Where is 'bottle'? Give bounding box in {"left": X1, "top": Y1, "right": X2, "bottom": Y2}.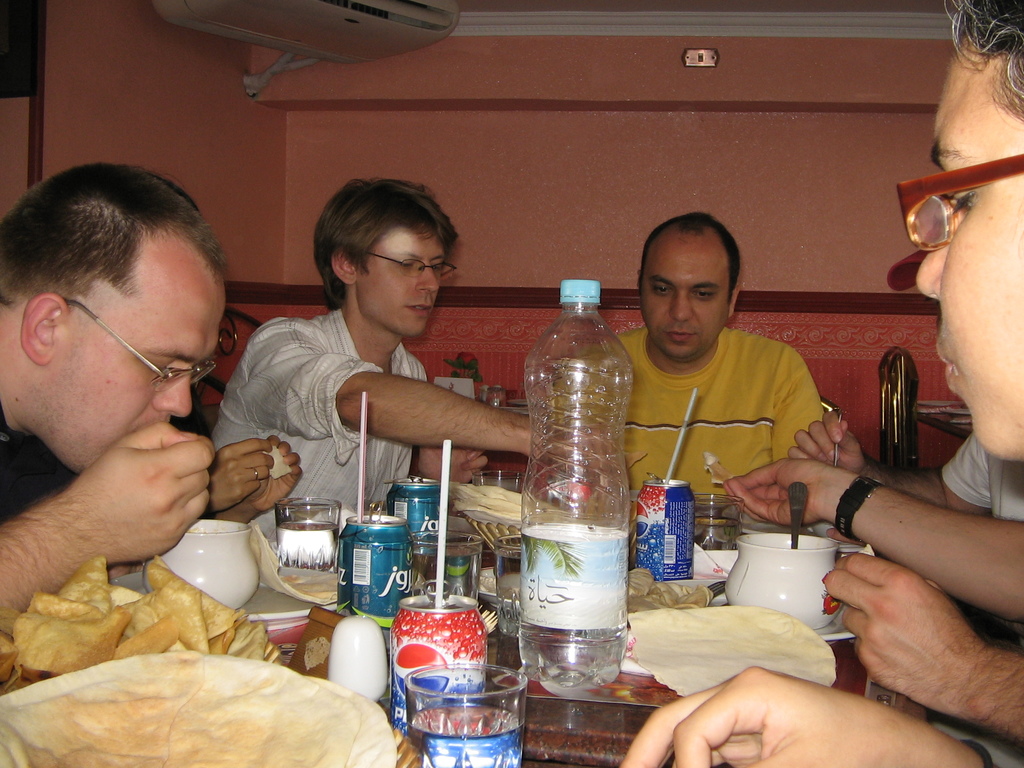
{"left": 517, "top": 284, "right": 628, "bottom": 693}.
